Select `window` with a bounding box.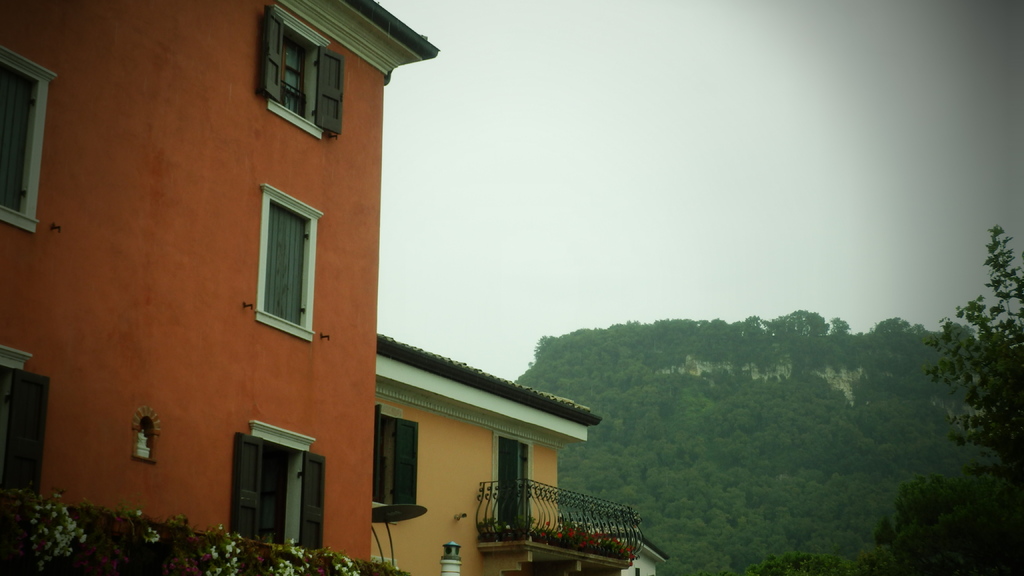
(253,176,323,344).
